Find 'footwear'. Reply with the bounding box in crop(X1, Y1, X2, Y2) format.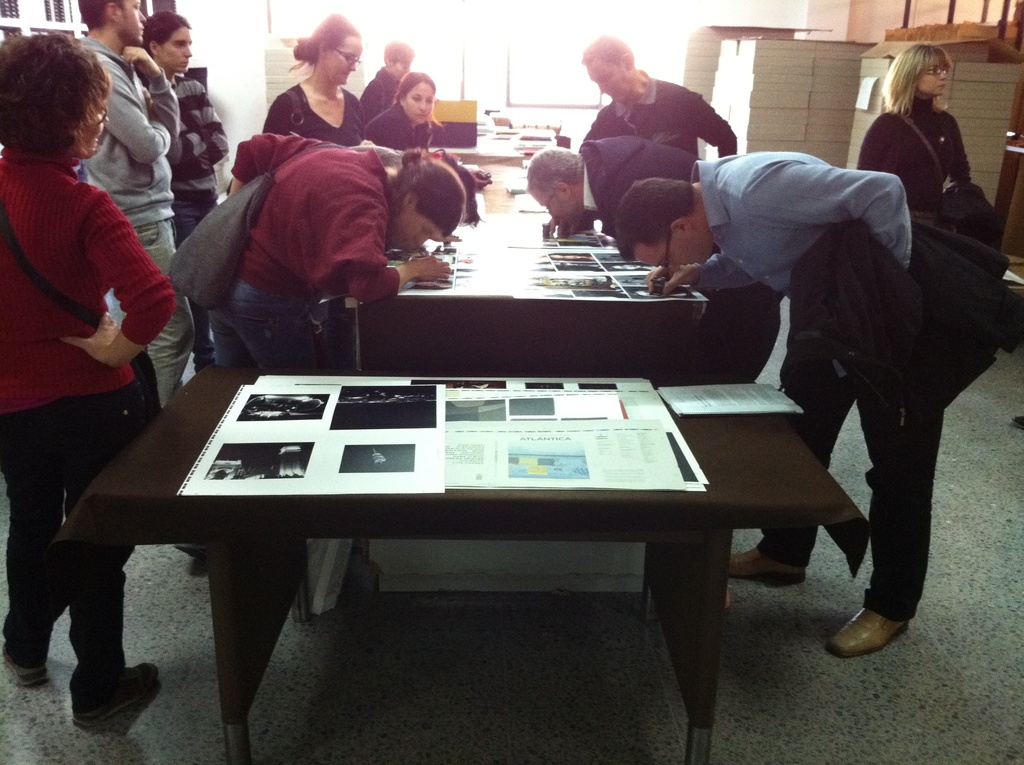
crop(2, 640, 52, 687).
